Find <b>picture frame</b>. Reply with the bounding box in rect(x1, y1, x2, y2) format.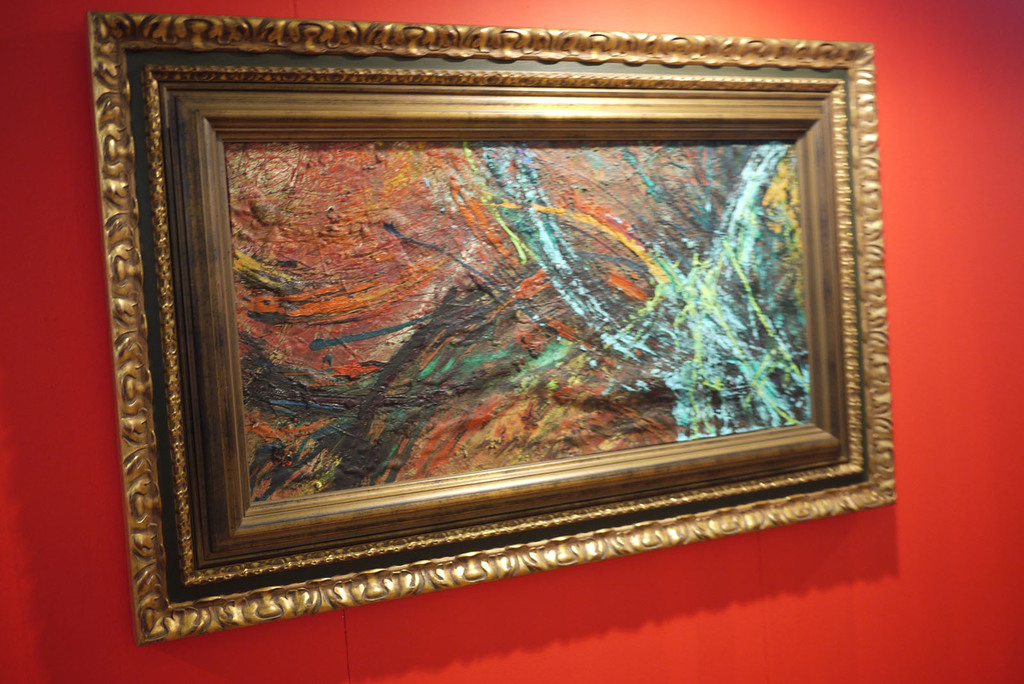
rect(87, 12, 894, 645).
